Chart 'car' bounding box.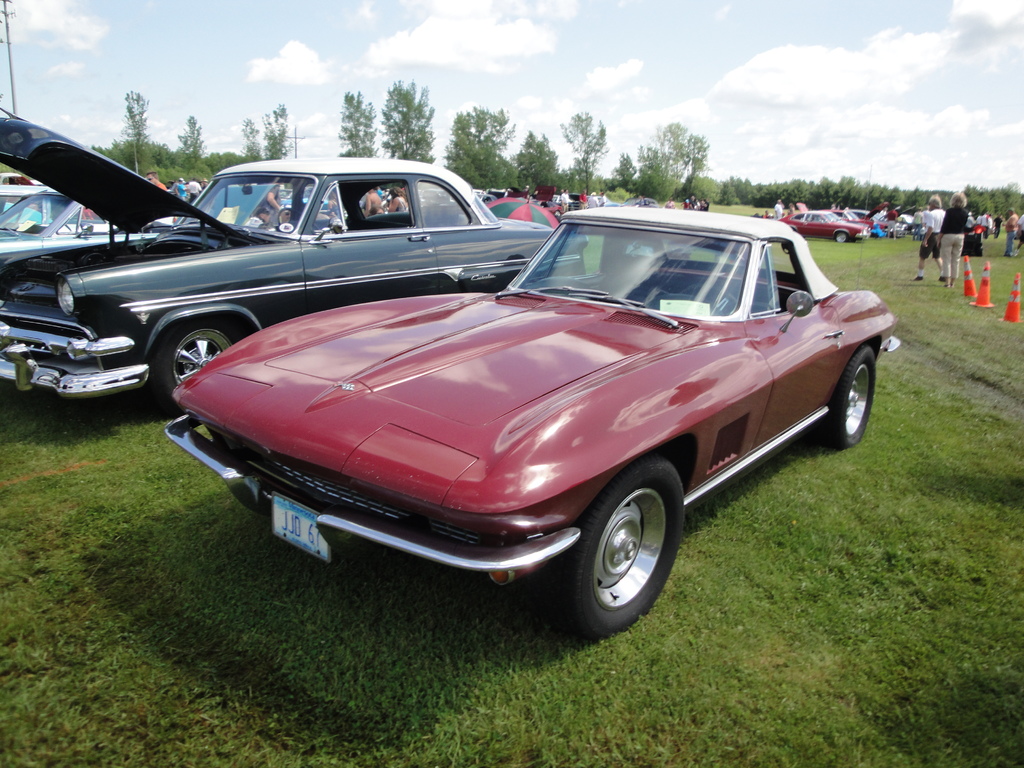
Charted: l=484, t=189, r=566, b=236.
